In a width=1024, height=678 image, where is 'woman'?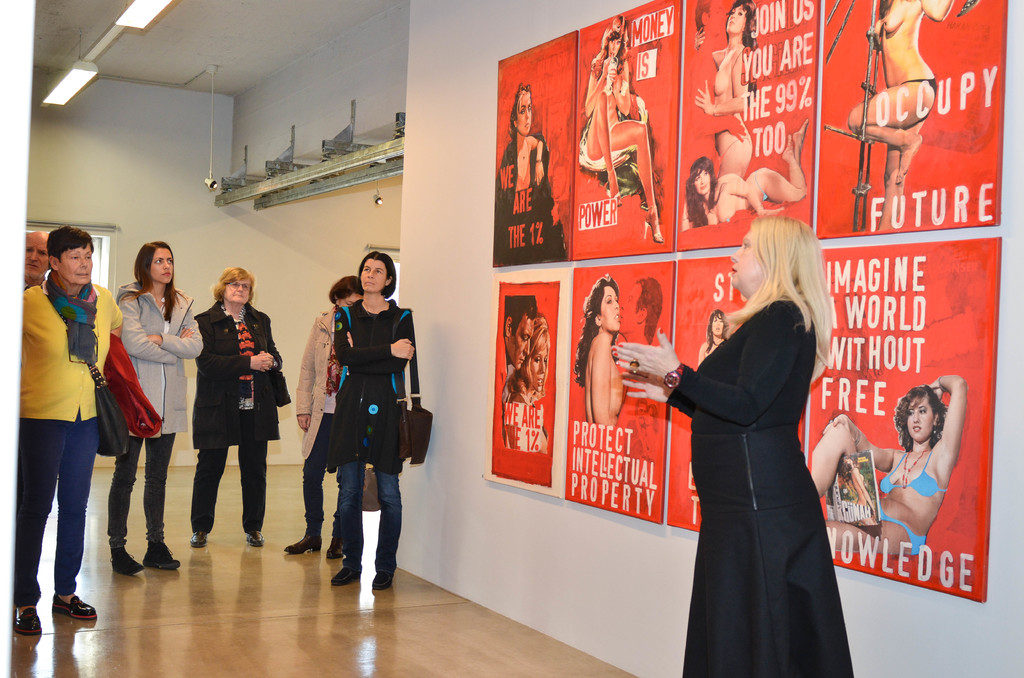
Rect(811, 375, 967, 551).
